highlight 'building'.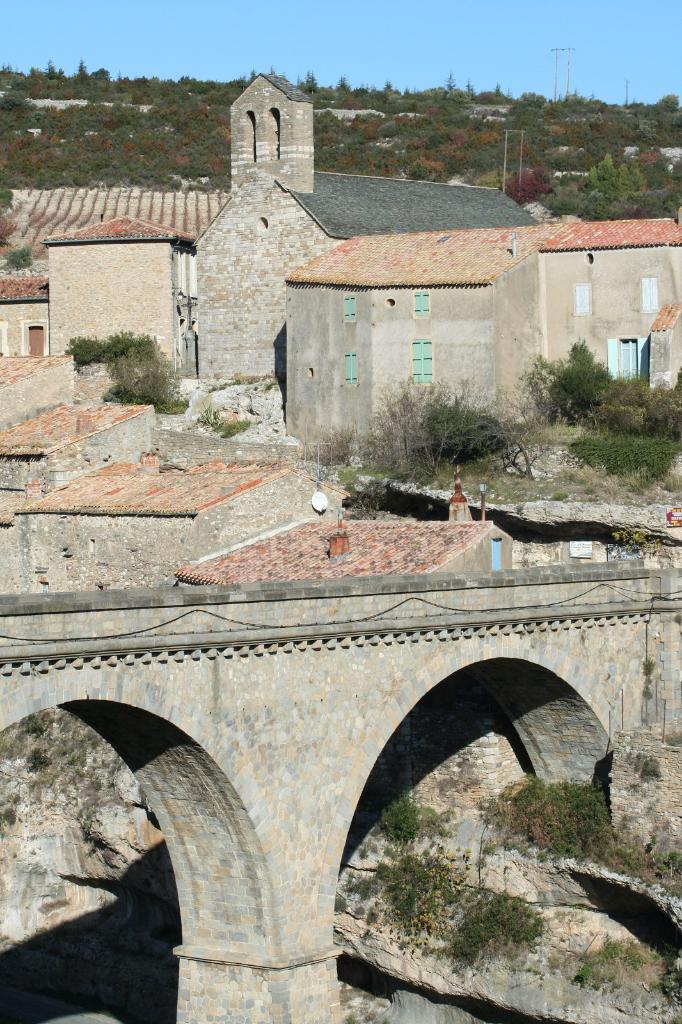
Highlighted region: bbox=(47, 209, 198, 383).
